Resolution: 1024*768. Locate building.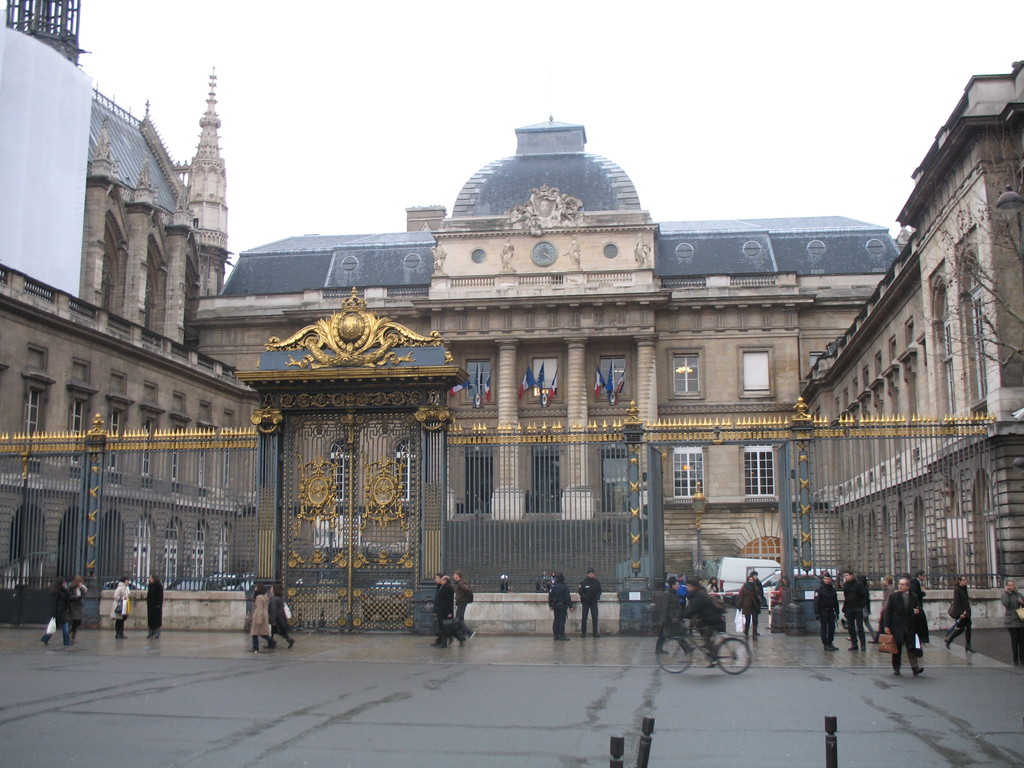
l=0, t=0, r=1023, b=623.
